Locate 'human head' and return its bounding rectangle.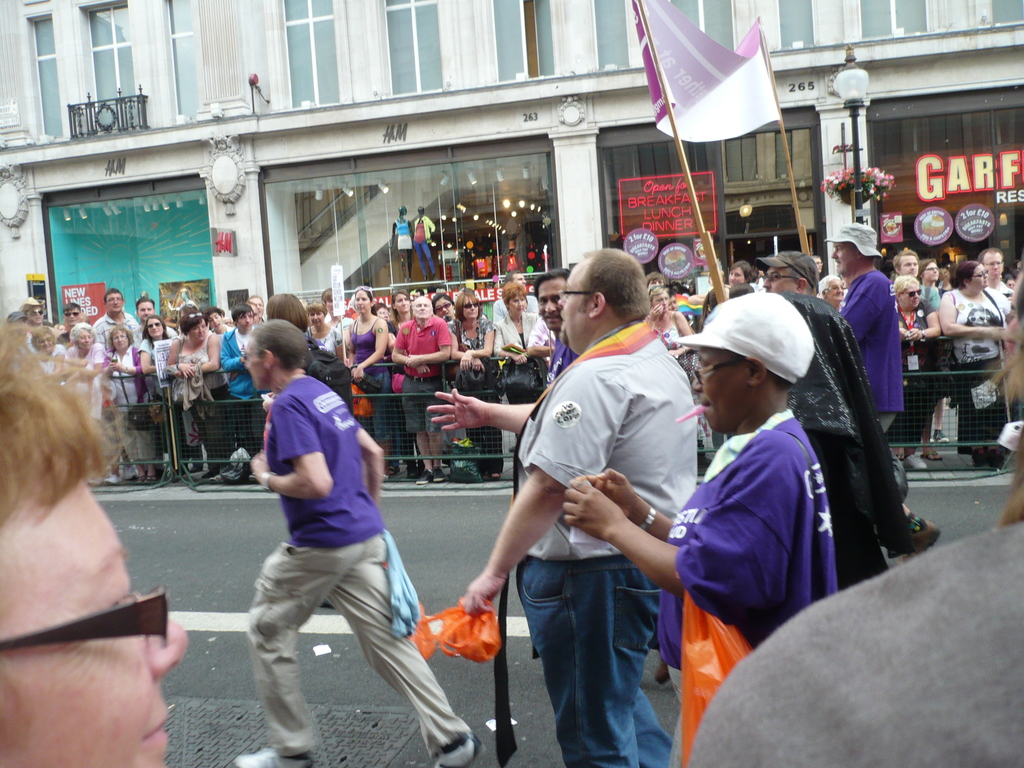
locate(145, 318, 163, 335).
